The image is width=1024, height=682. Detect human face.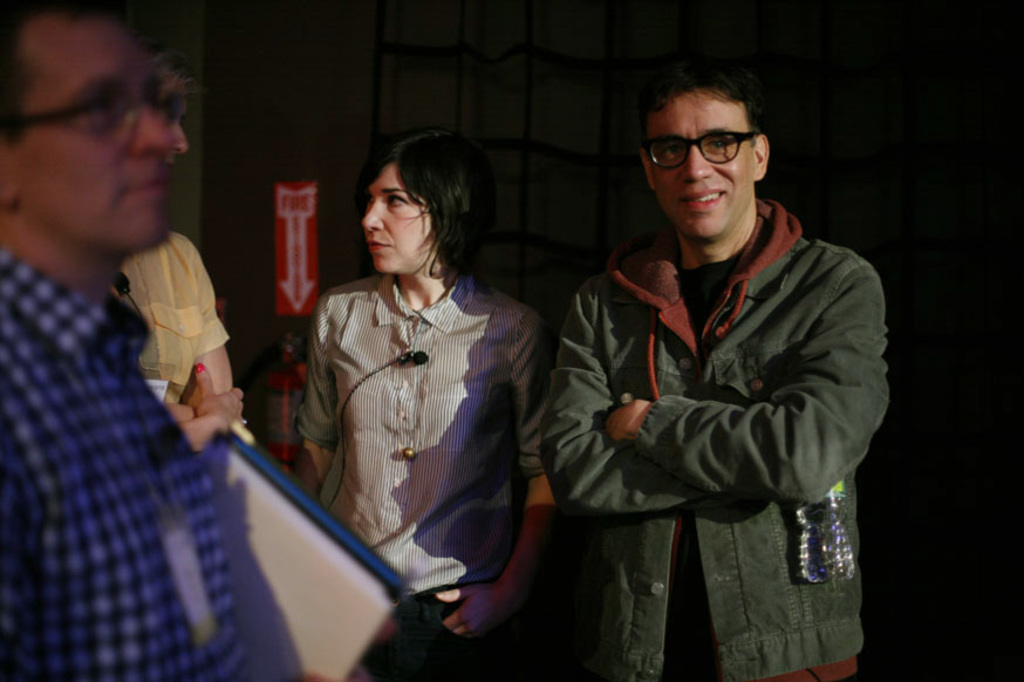
Detection: select_region(656, 95, 753, 240).
